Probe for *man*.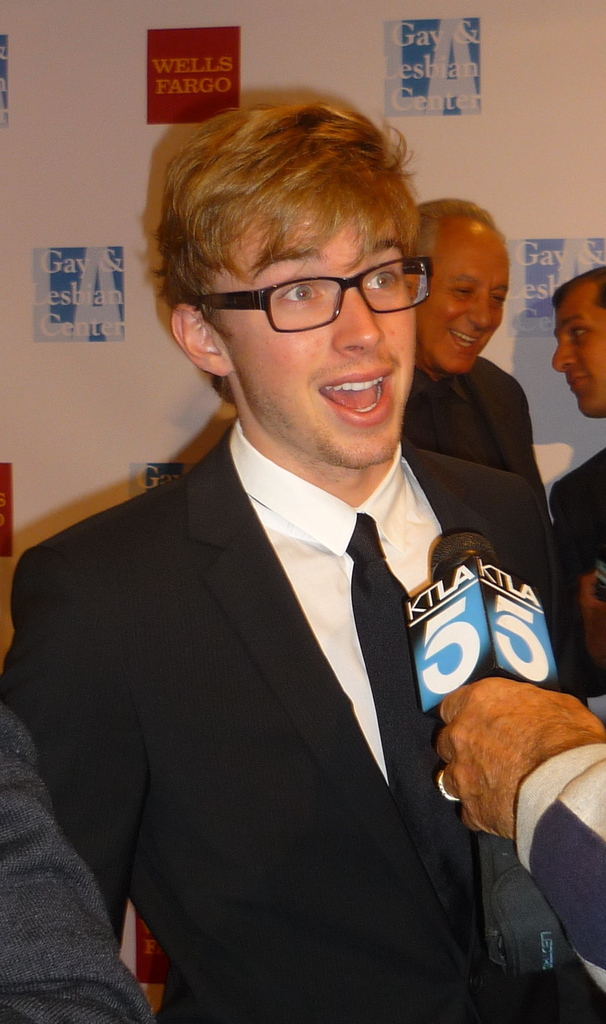
Probe result: (552, 277, 605, 578).
